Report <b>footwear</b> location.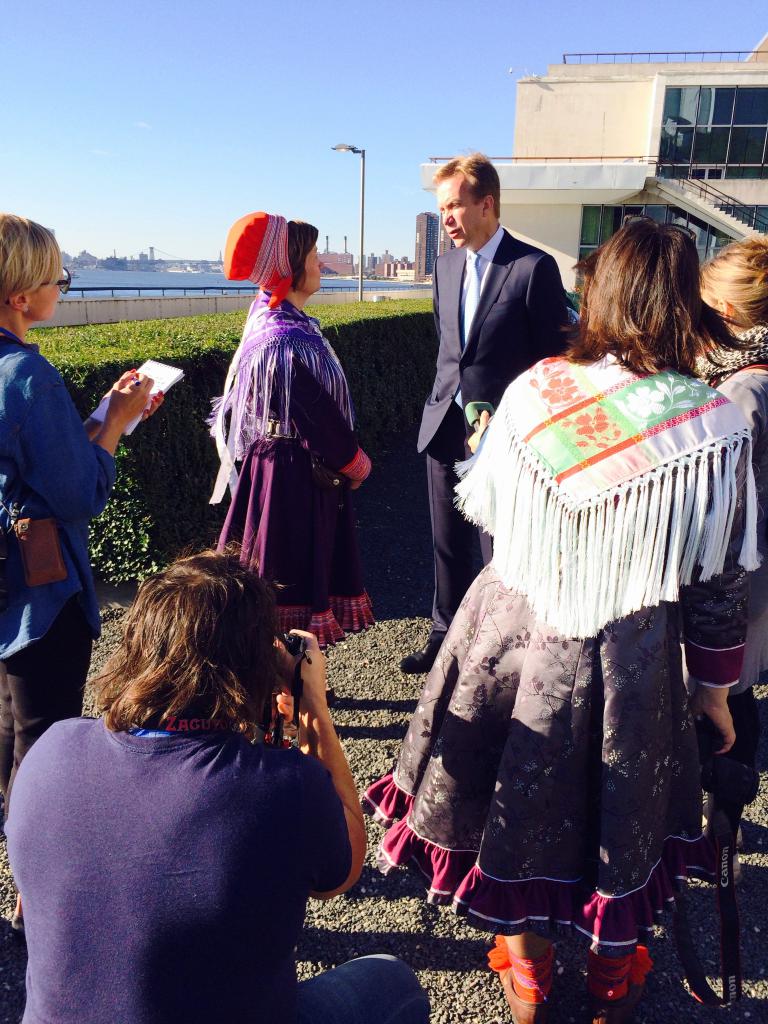
Report: rect(498, 968, 543, 1023).
